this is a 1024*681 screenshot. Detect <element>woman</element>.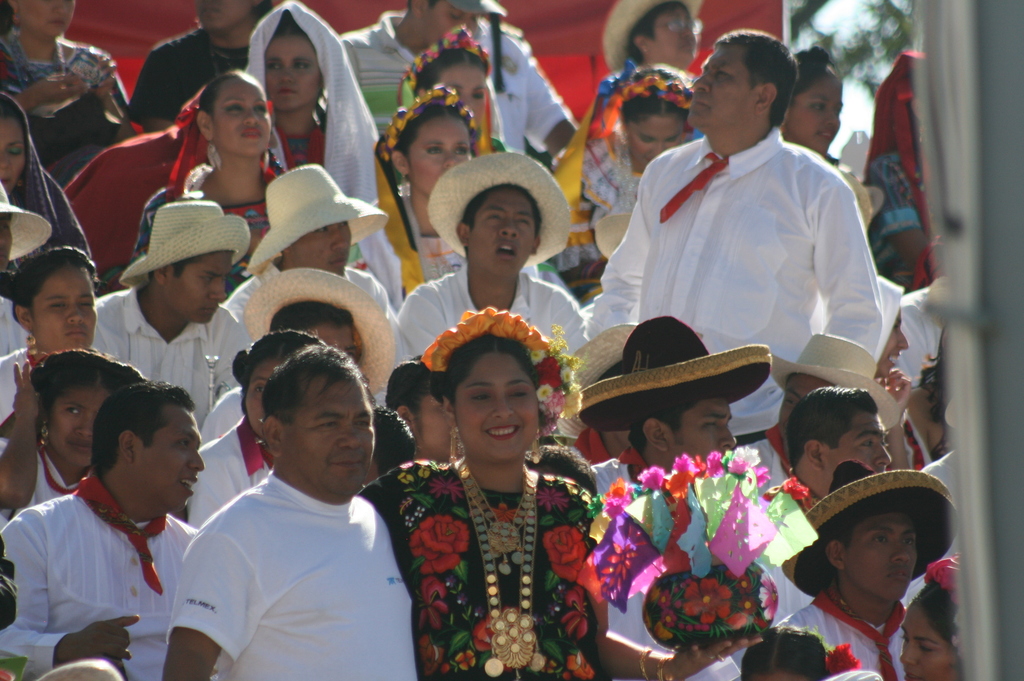
0,93,102,273.
